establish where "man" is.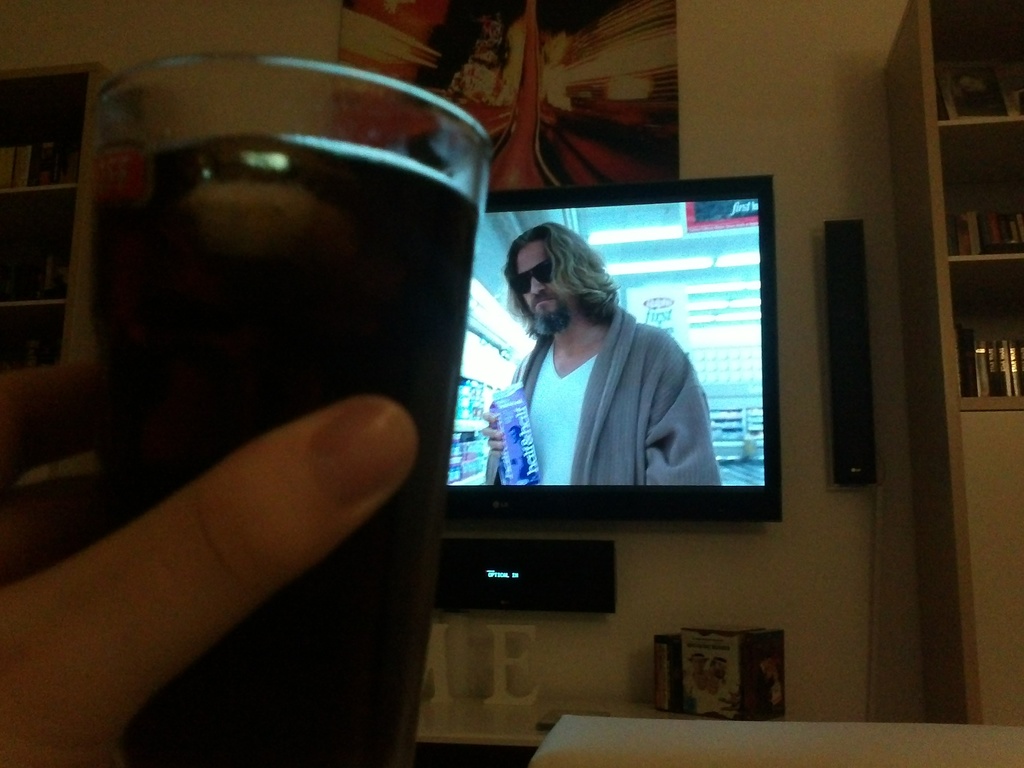
Established at left=482, top=233, right=722, bottom=509.
